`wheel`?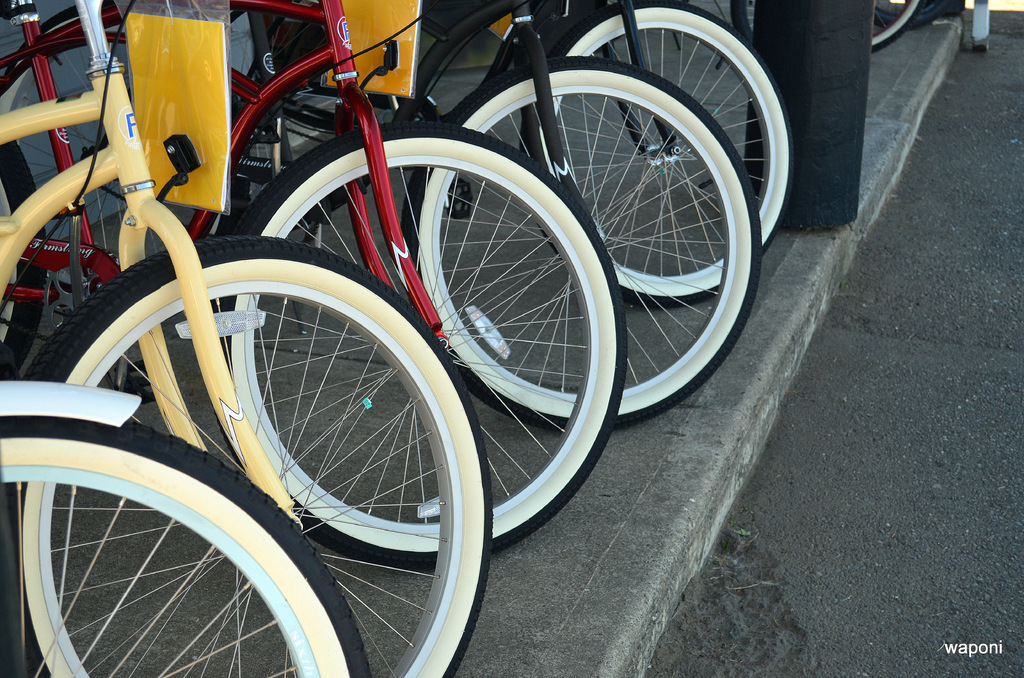
730, 0, 922, 54
